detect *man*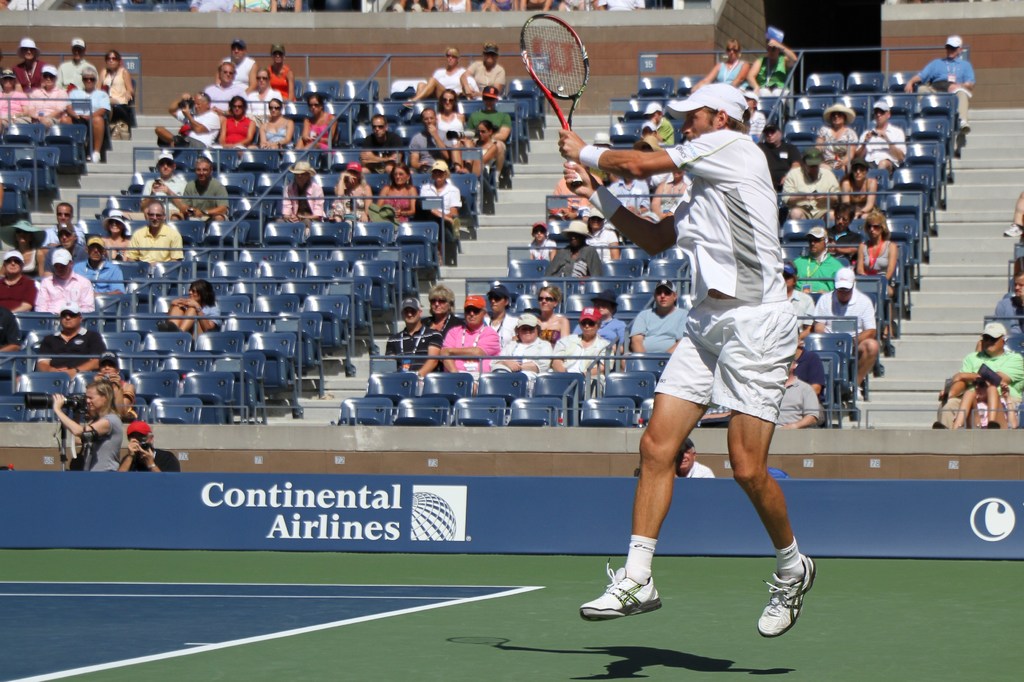
[940, 320, 1023, 433]
